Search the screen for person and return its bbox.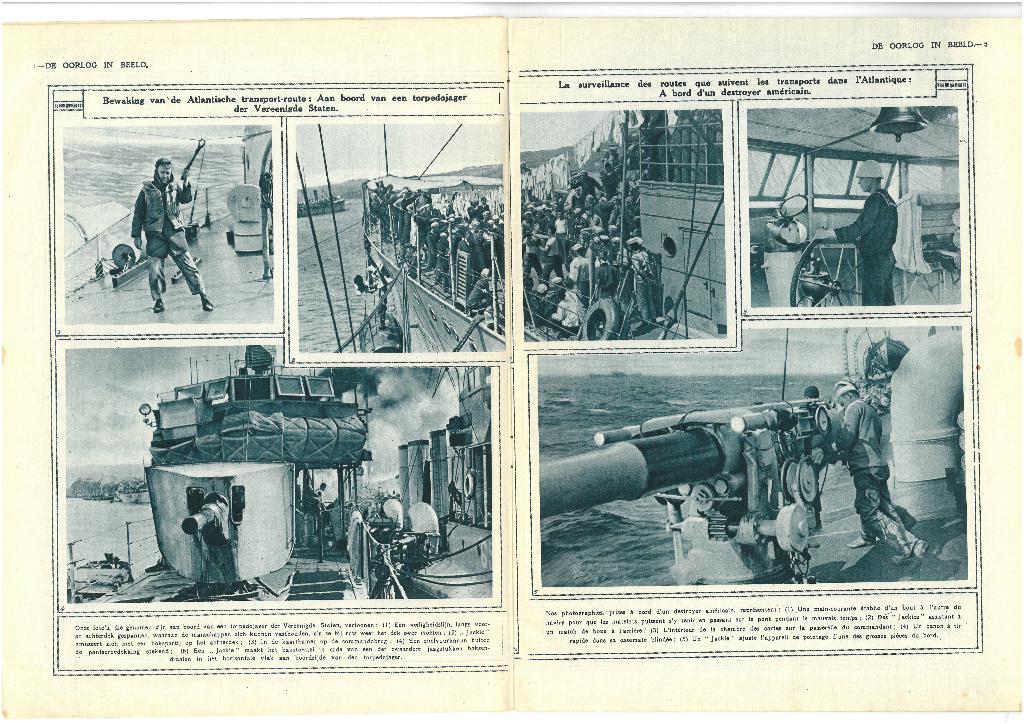
Found: <box>814,161,900,307</box>.
